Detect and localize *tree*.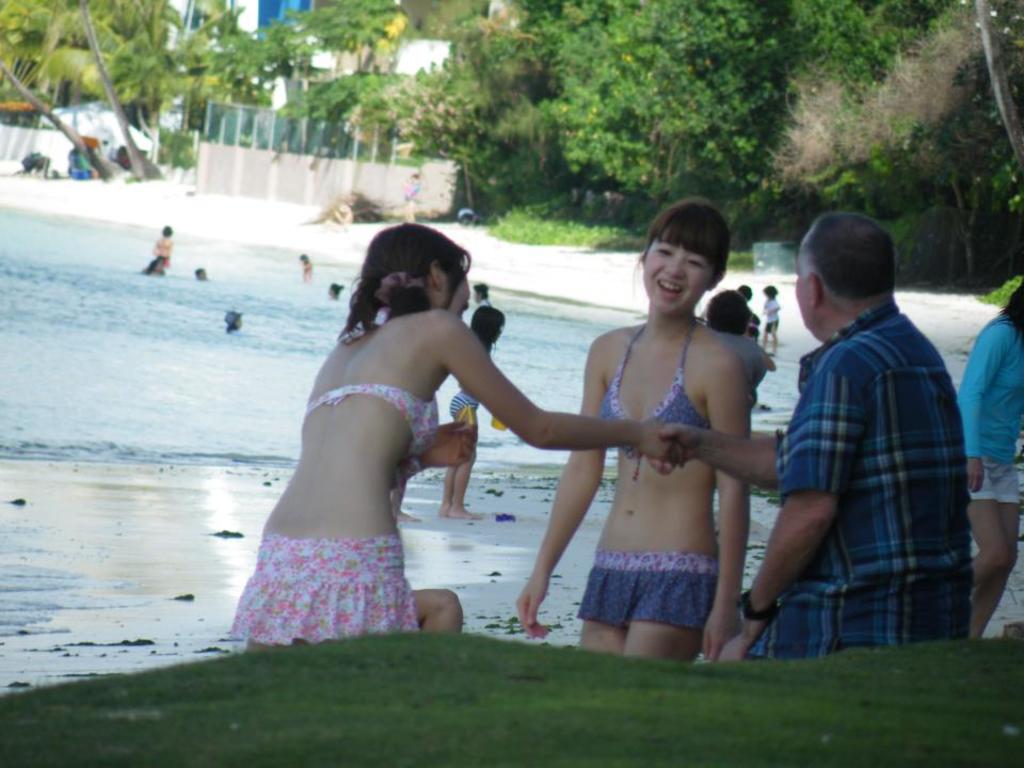
Localized at <bbox>1, 3, 130, 178</bbox>.
